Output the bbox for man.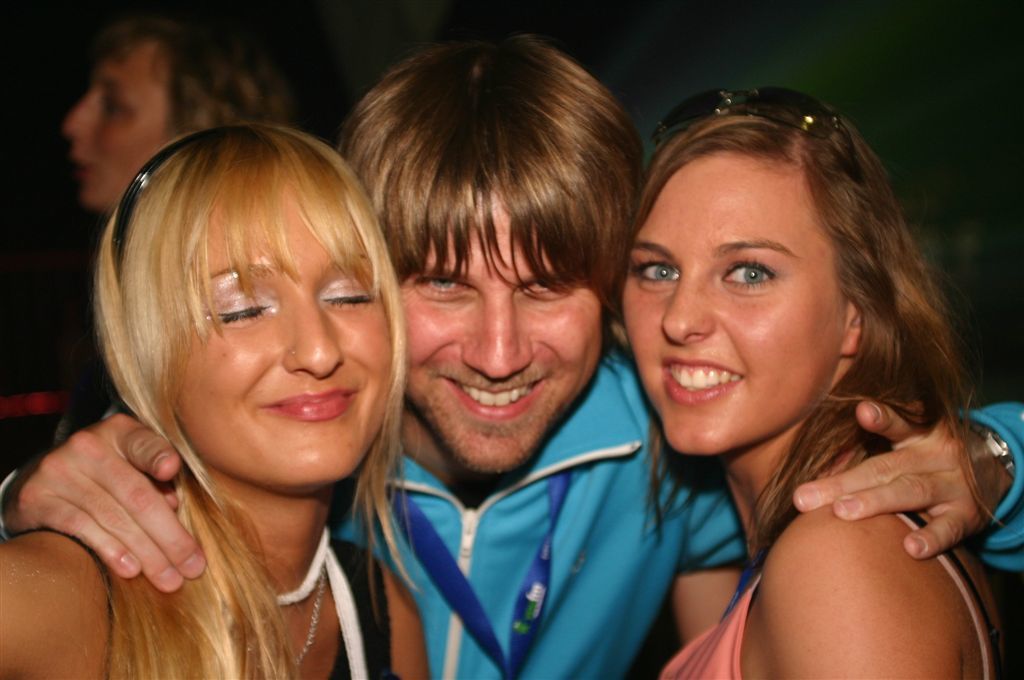
<region>0, 31, 1023, 679</region>.
